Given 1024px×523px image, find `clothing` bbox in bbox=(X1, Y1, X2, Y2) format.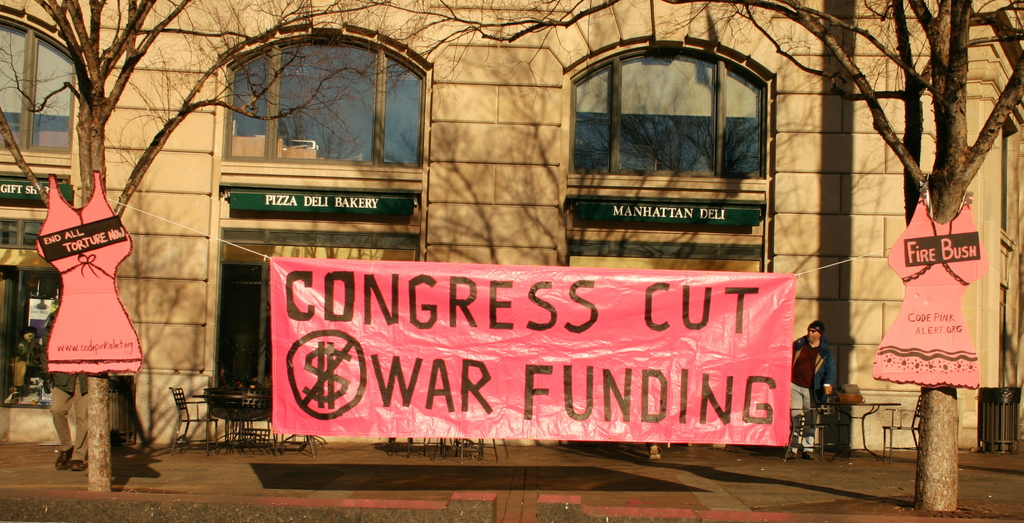
bbox=(790, 340, 834, 458).
